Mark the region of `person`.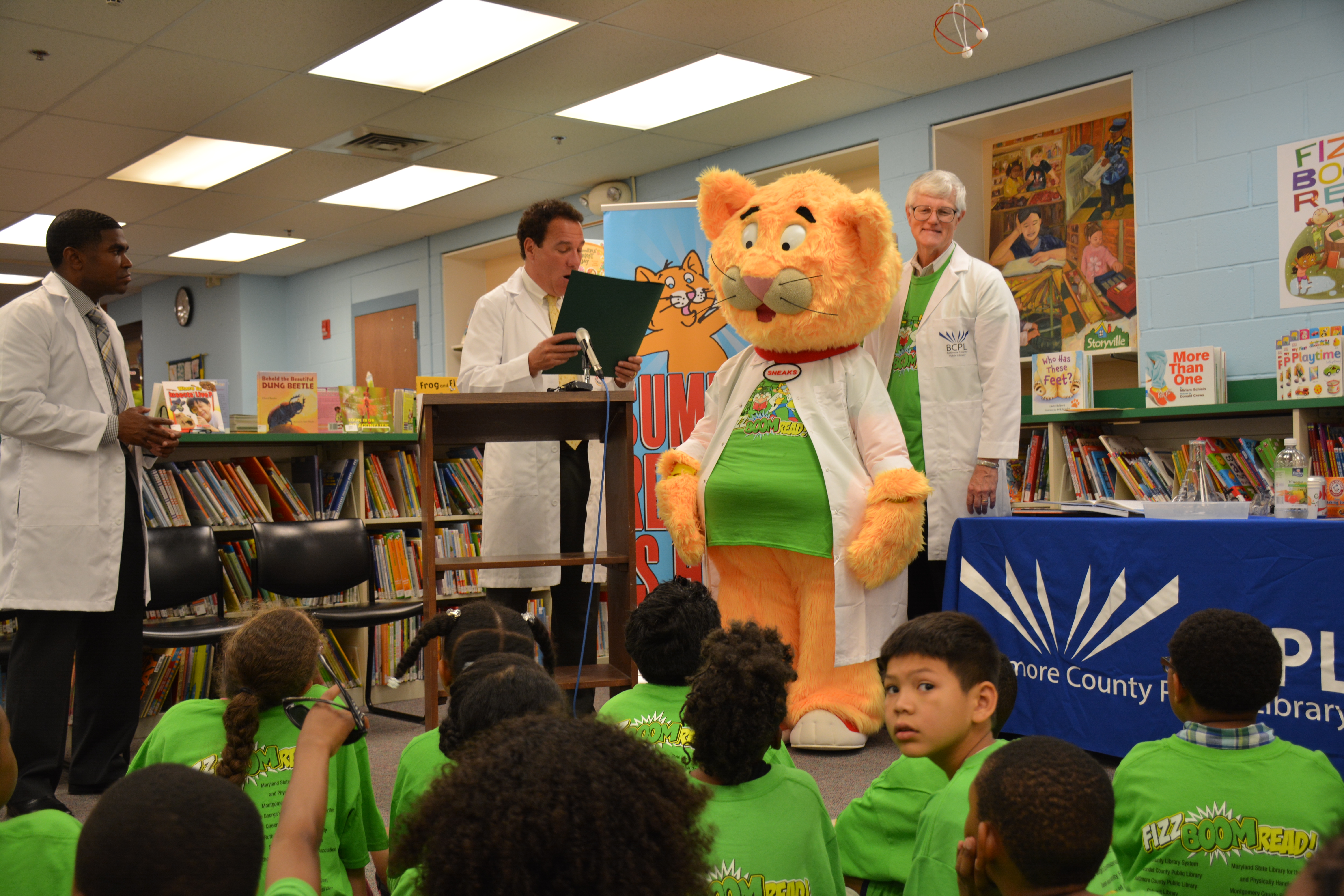
Region: <bbox>232, 36, 237, 45</bbox>.
